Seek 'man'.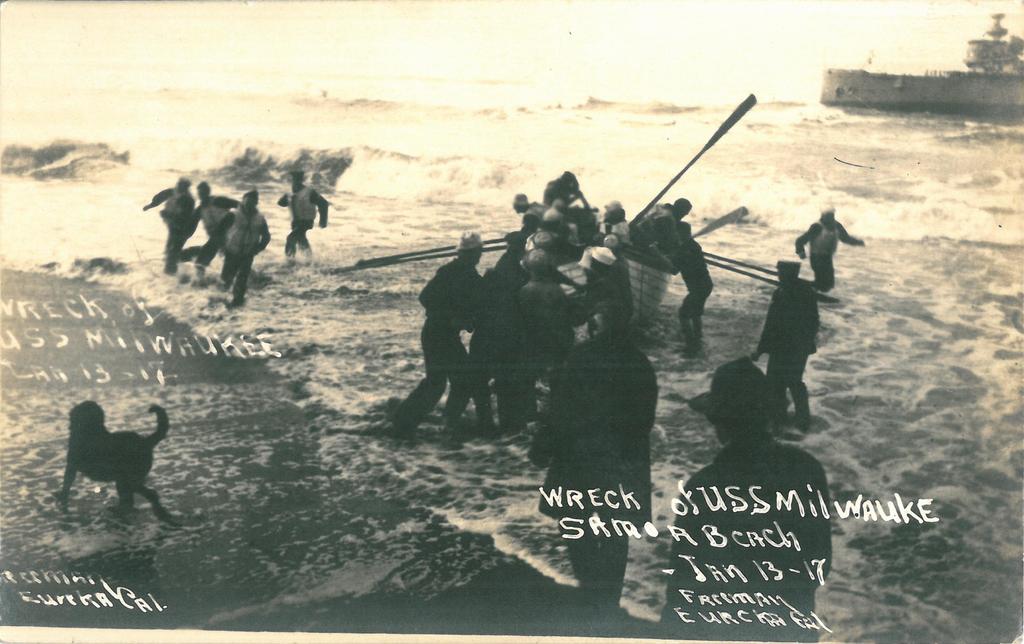
crop(273, 169, 329, 257).
